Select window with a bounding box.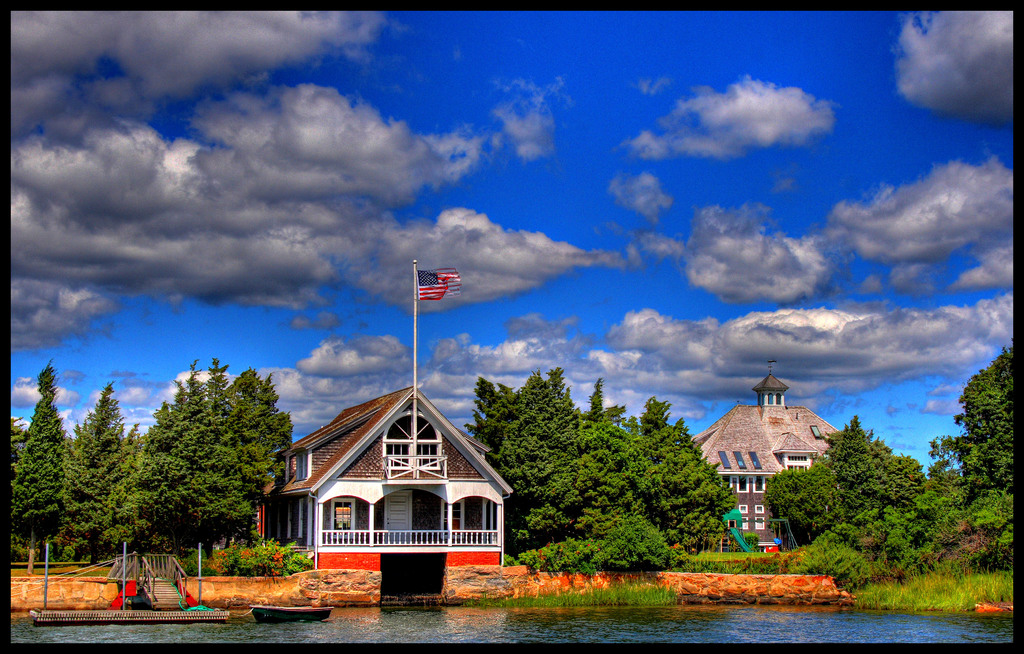
bbox(720, 446, 767, 470).
